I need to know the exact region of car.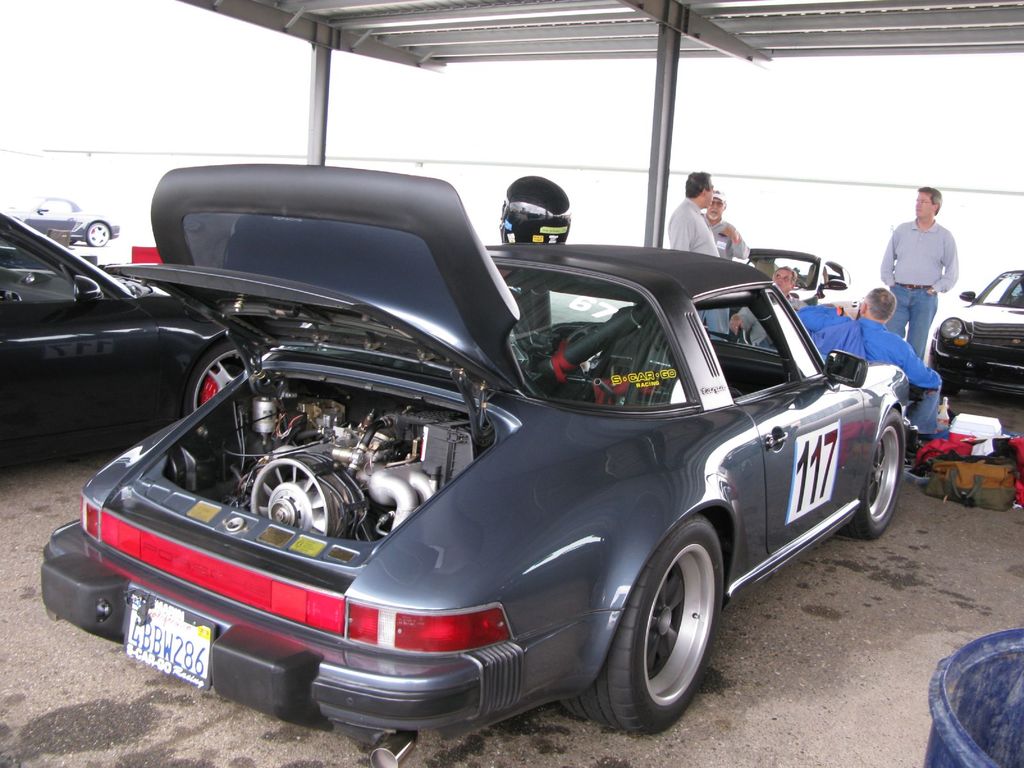
Region: crop(0, 209, 247, 468).
